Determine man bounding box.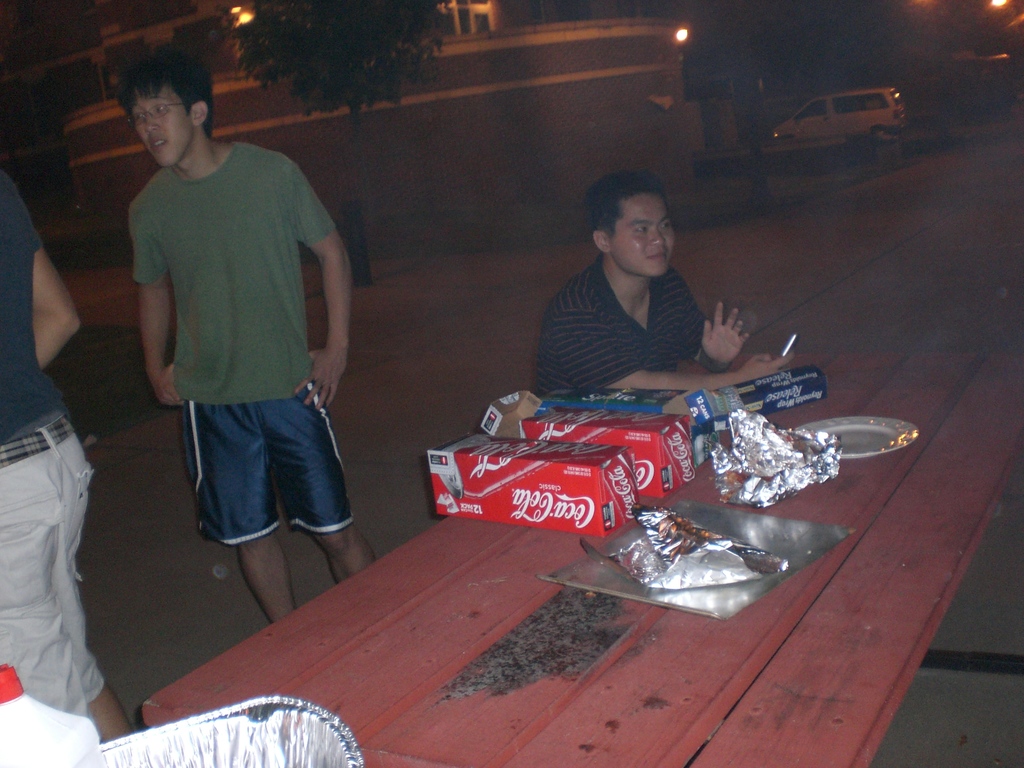
Determined: 532 179 790 426.
